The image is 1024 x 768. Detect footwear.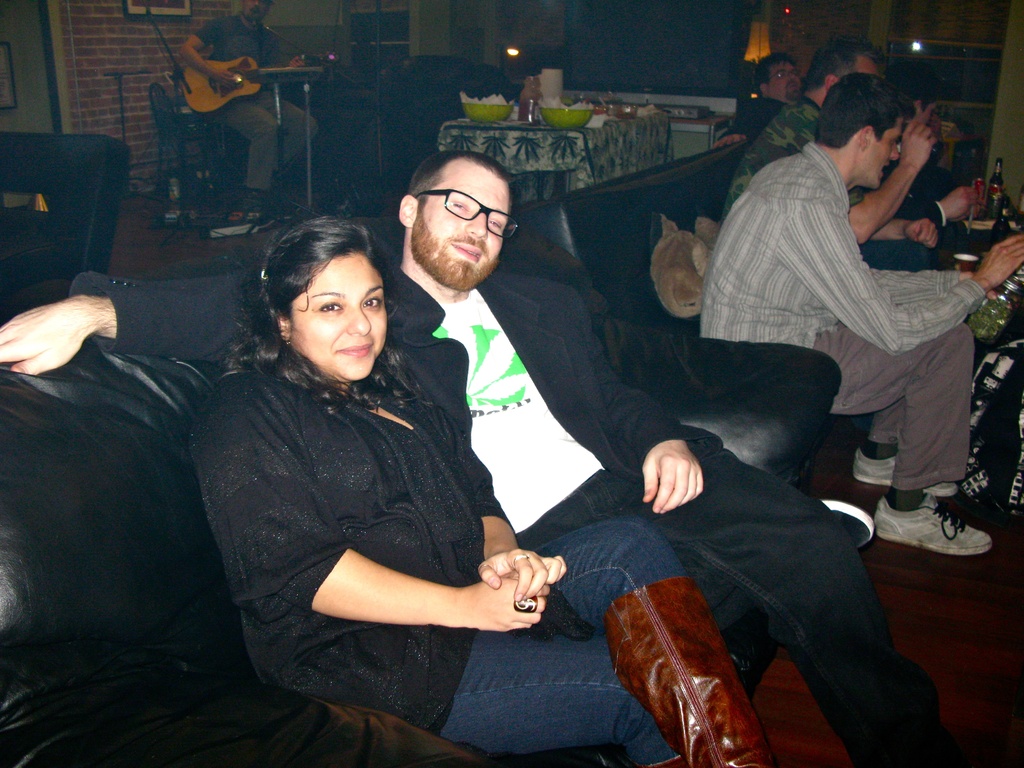
Detection: left=820, top=497, right=876, bottom=553.
